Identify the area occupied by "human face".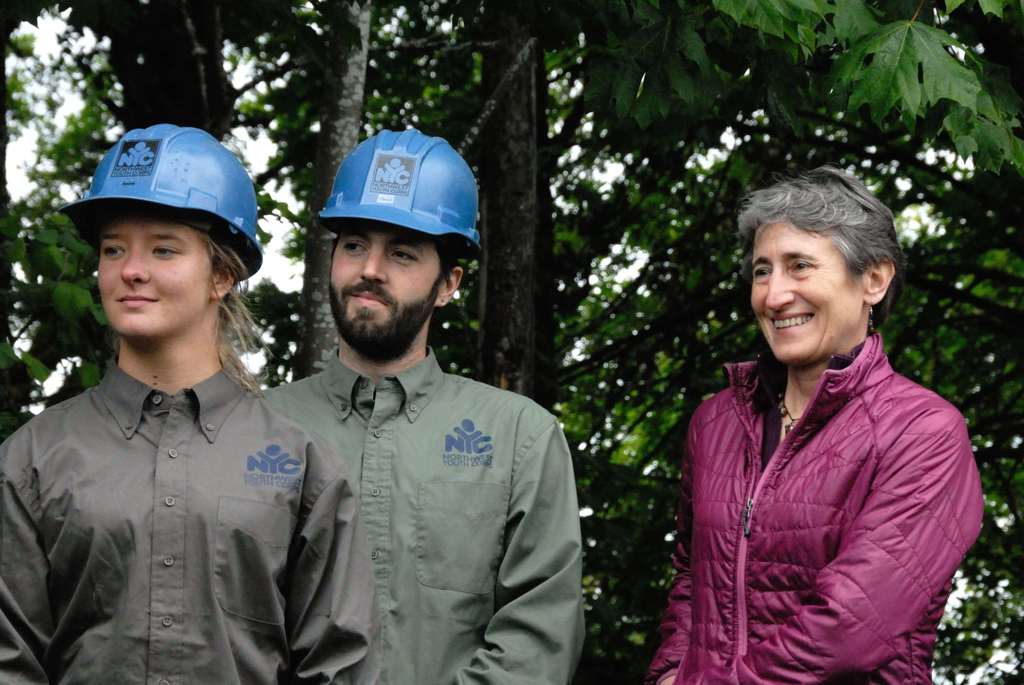
Area: 330:222:432:354.
